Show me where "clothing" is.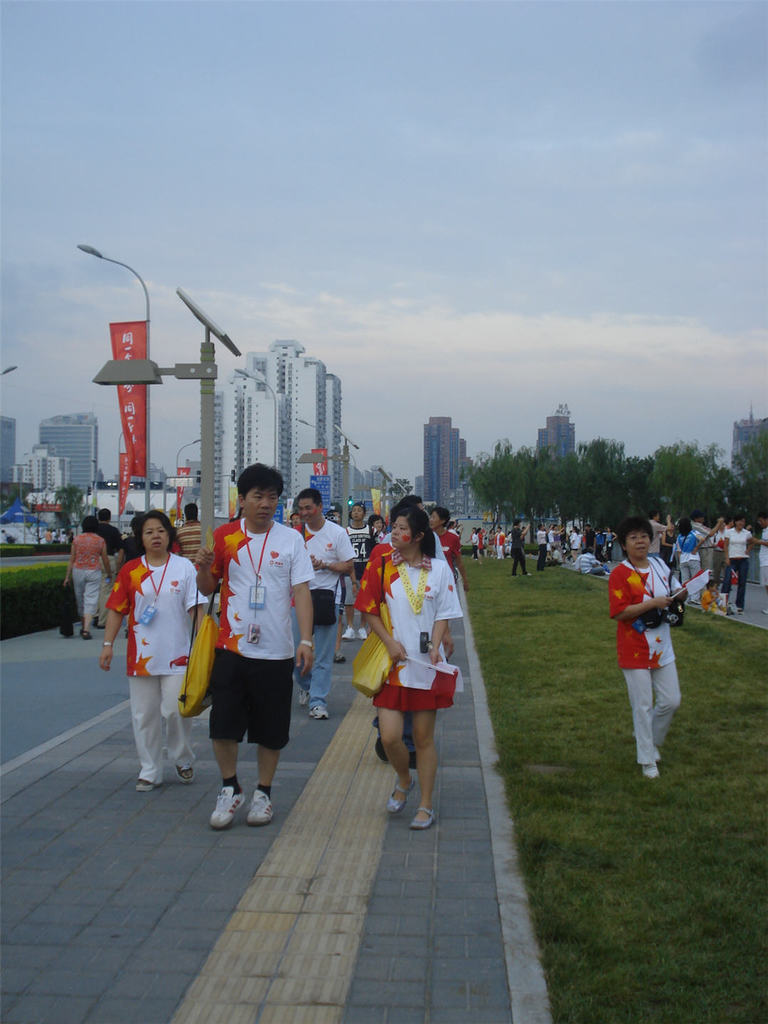
"clothing" is at 537,530,547,572.
